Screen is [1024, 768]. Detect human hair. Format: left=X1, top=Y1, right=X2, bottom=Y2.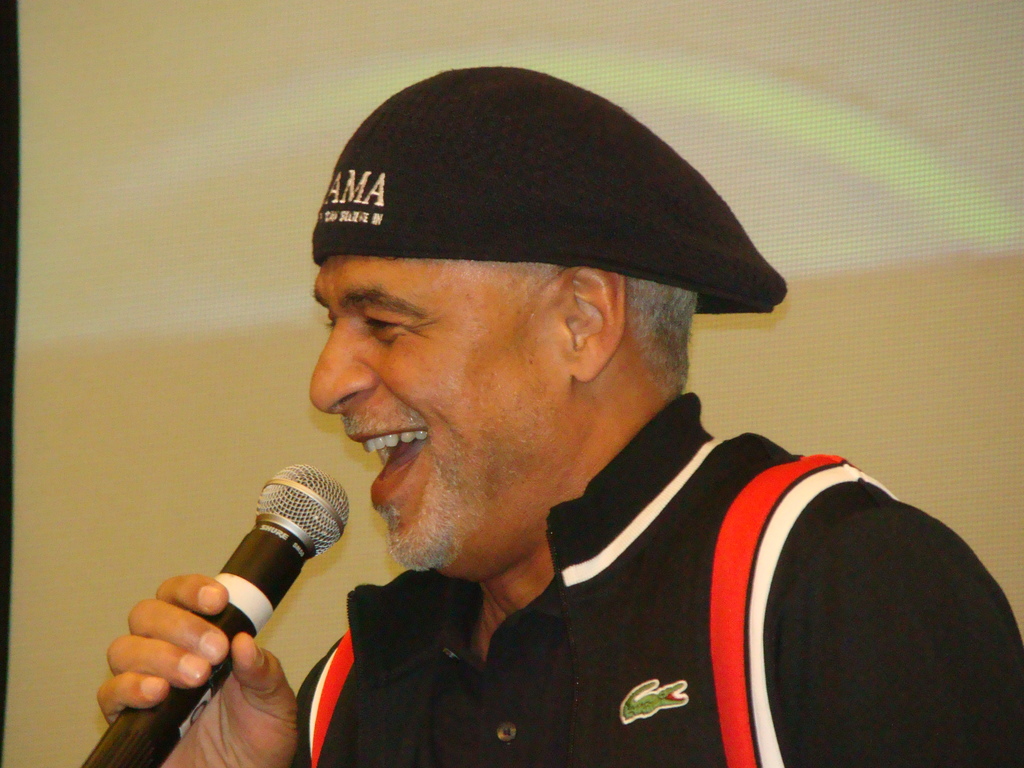
left=518, top=257, right=695, bottom=387.
